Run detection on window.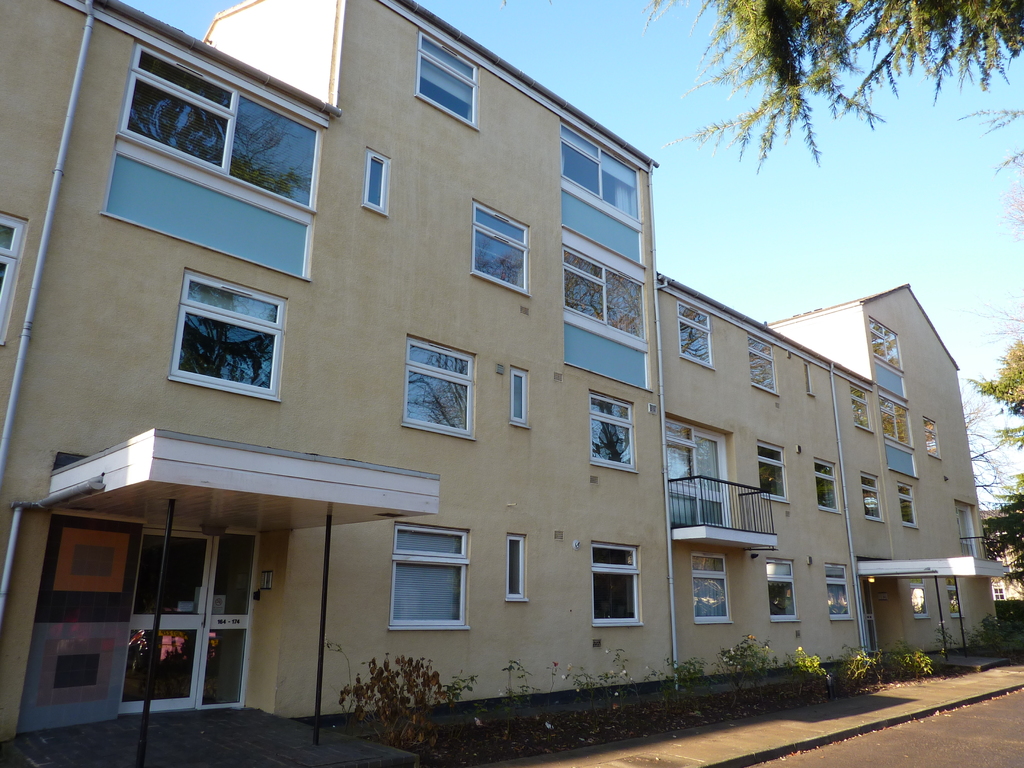
Result: {"left": 0, "top": 207, "right": 31, "bottom": 342}.
